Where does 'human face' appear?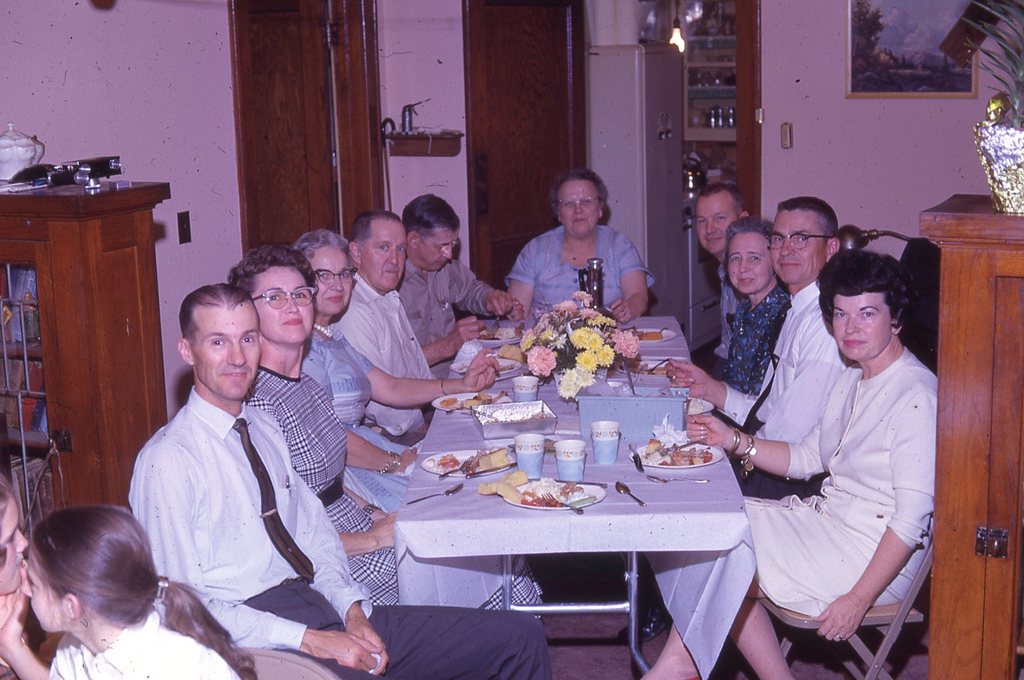
Appears at 184:307:253:397.
